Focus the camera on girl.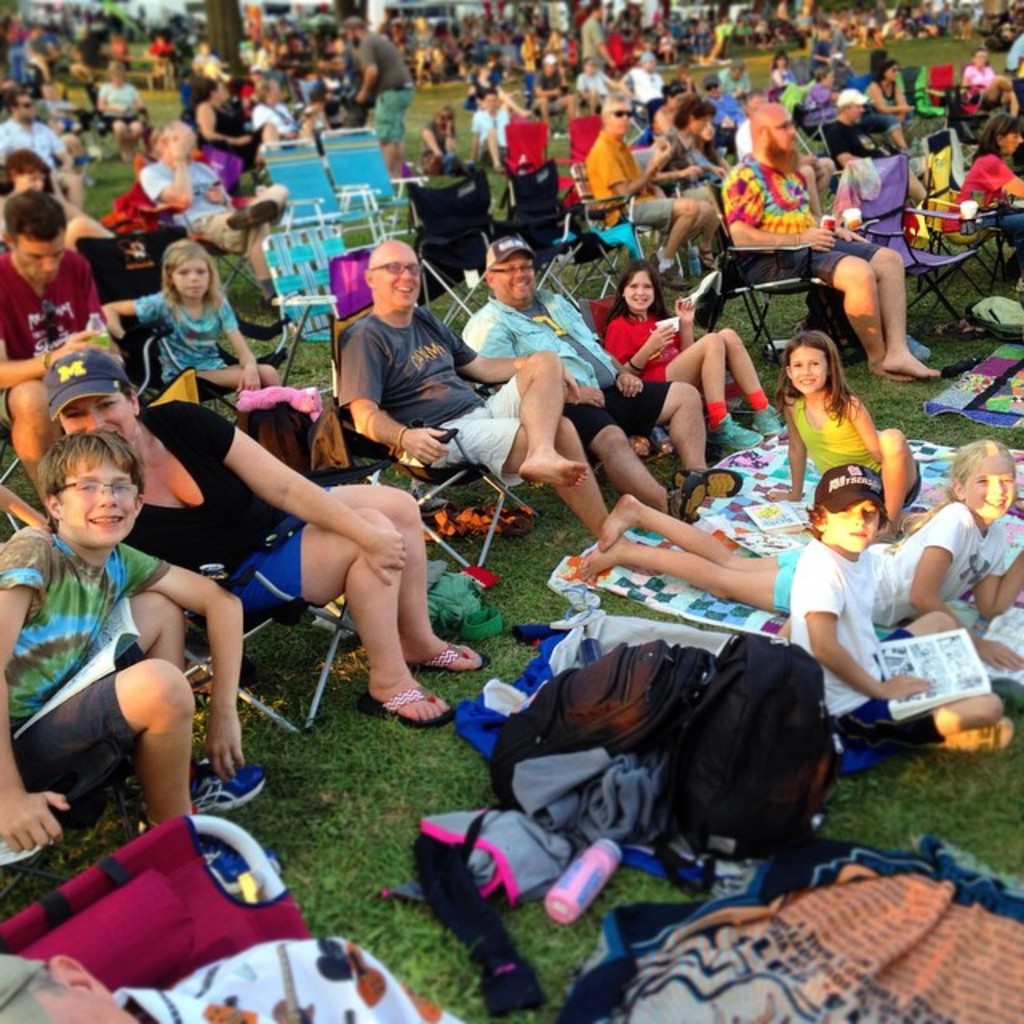
Focus region: x1=573 y1=435 x2=1022 y2=674.
